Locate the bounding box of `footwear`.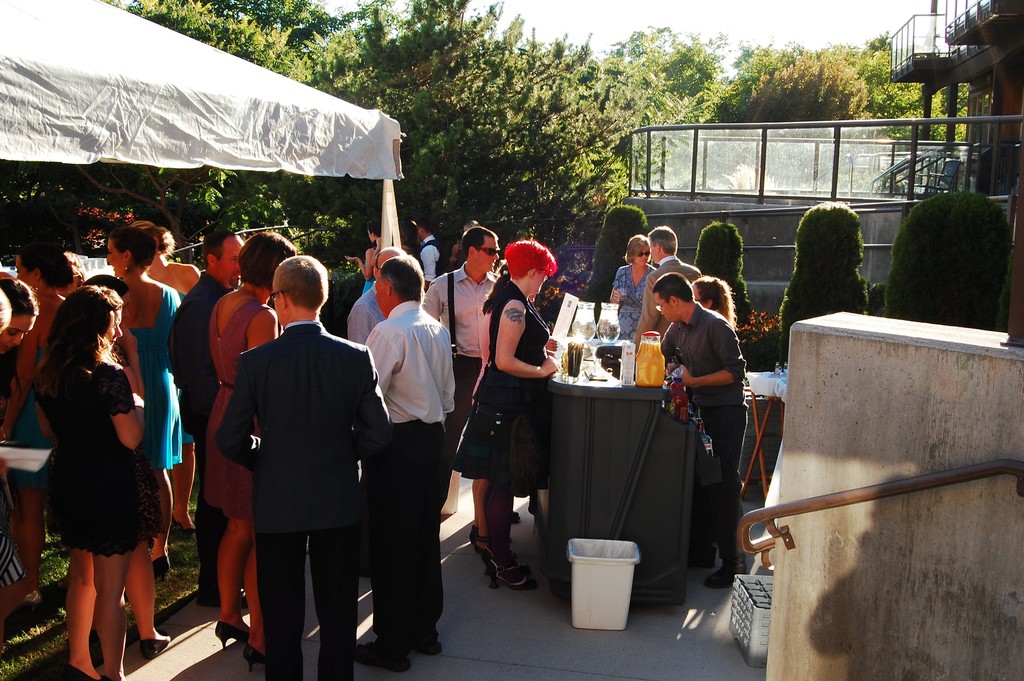
Bounding box: Rect(394, 627, 444, 659).
